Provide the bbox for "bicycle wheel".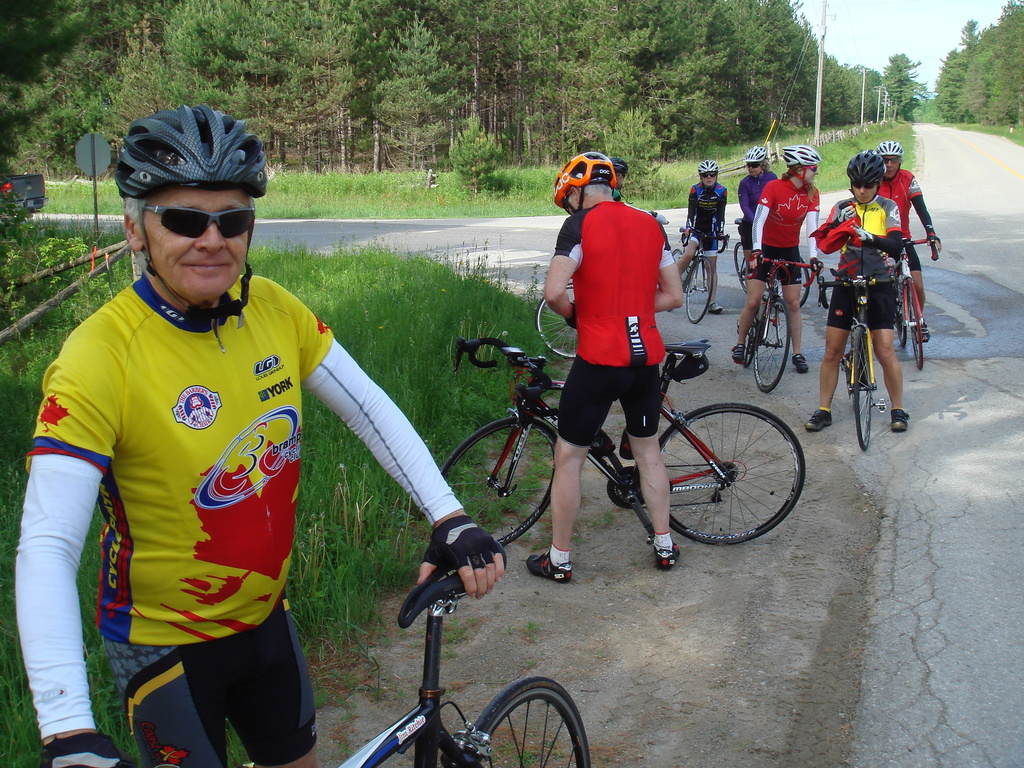
pyautogui.locateOnScreen(531, 280, 584, 373).
